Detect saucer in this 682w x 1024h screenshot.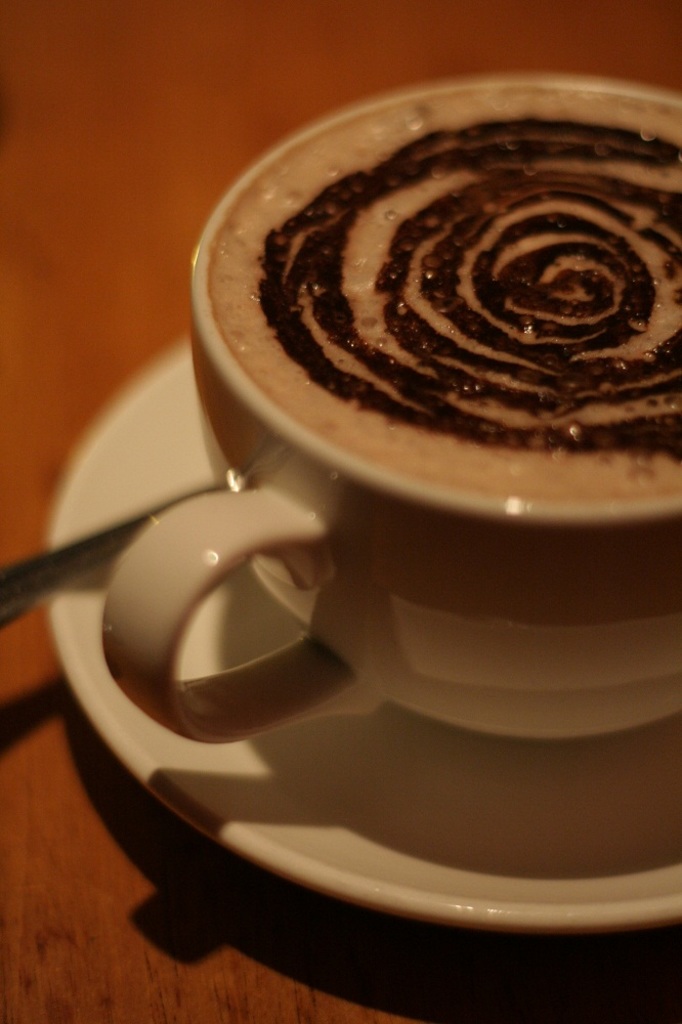
Detection: bbox(39, 354, 681, 936).
